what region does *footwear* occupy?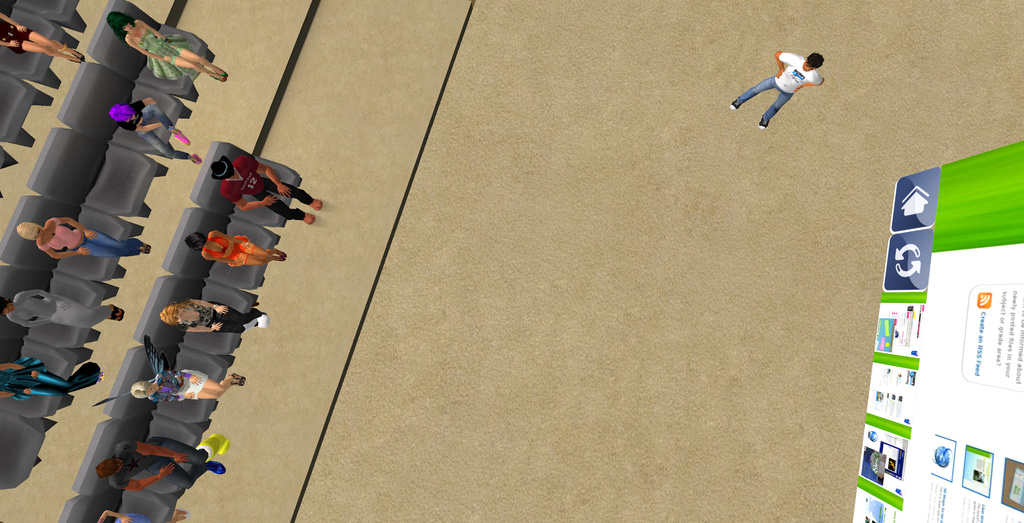
{"x1": 109, "y1": 302, "x2": 125, "y2": 319}.
